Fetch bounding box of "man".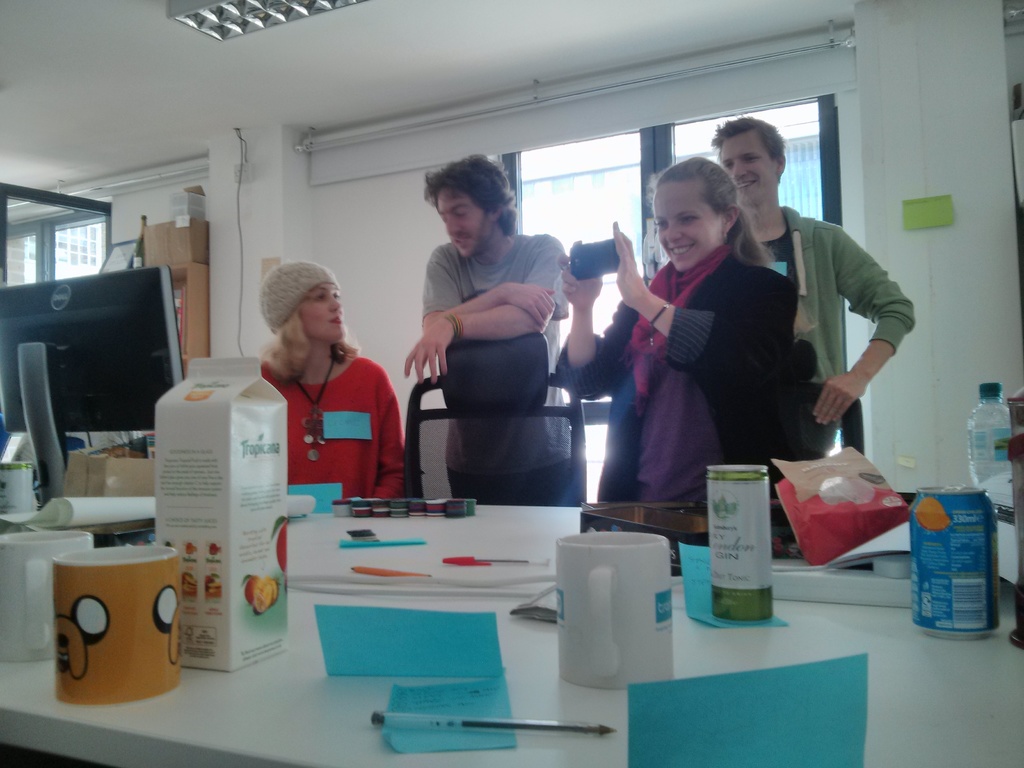
Bbox: x1=675, y1=116, x2=920, y2=548.
